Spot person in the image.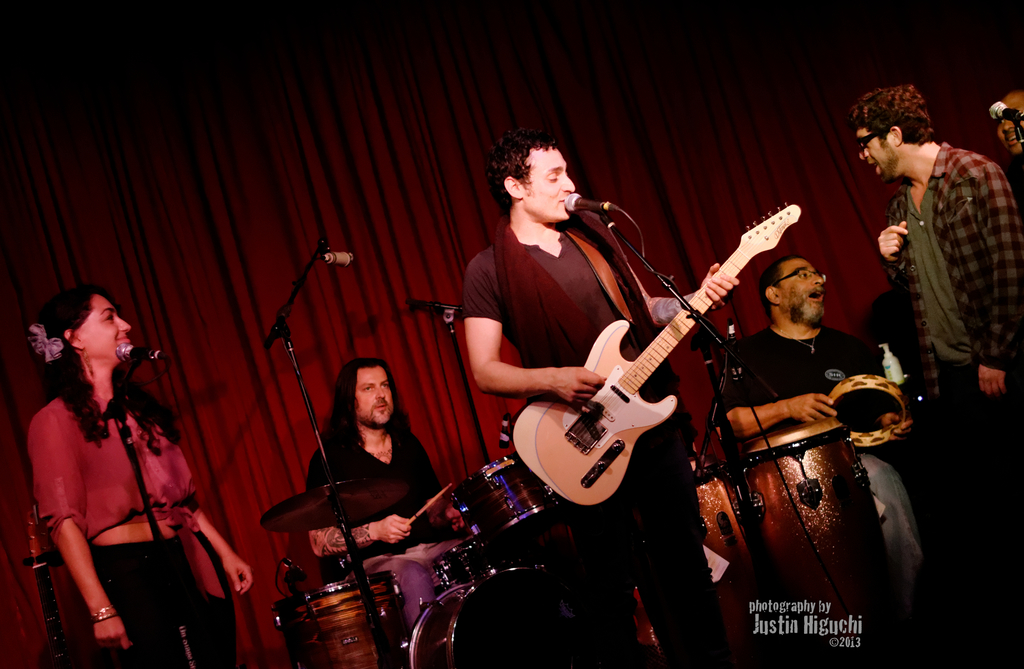
person found at bbox=(721, 252, 927, 627).
